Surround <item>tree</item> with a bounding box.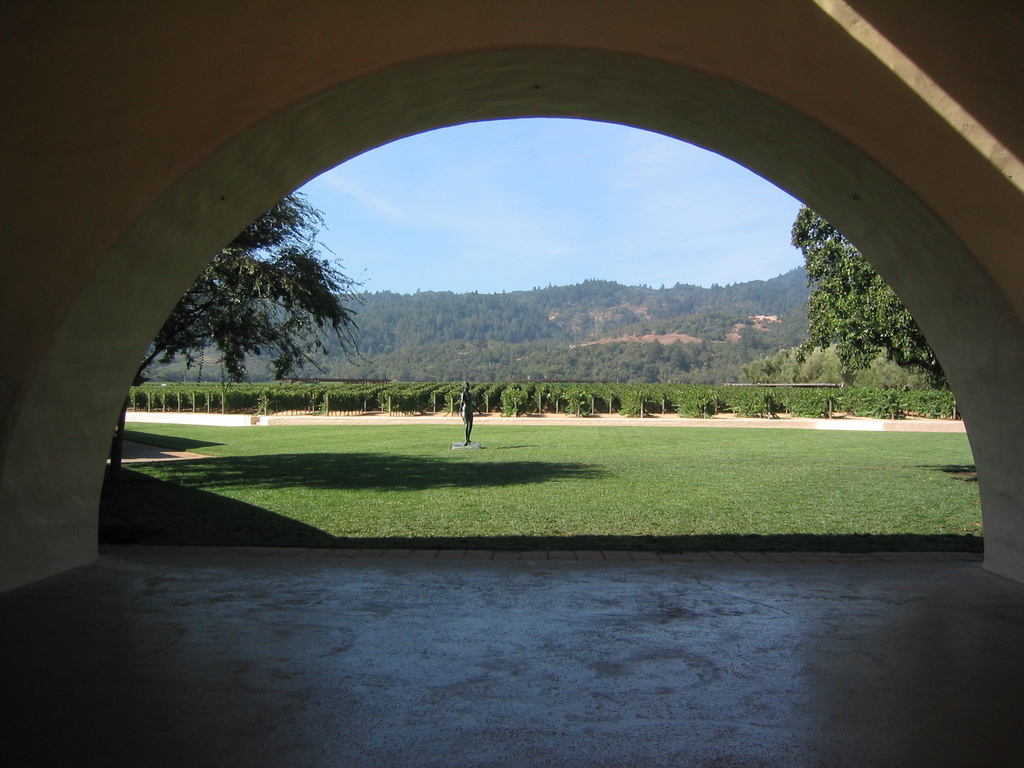
[161,180,375,407].
